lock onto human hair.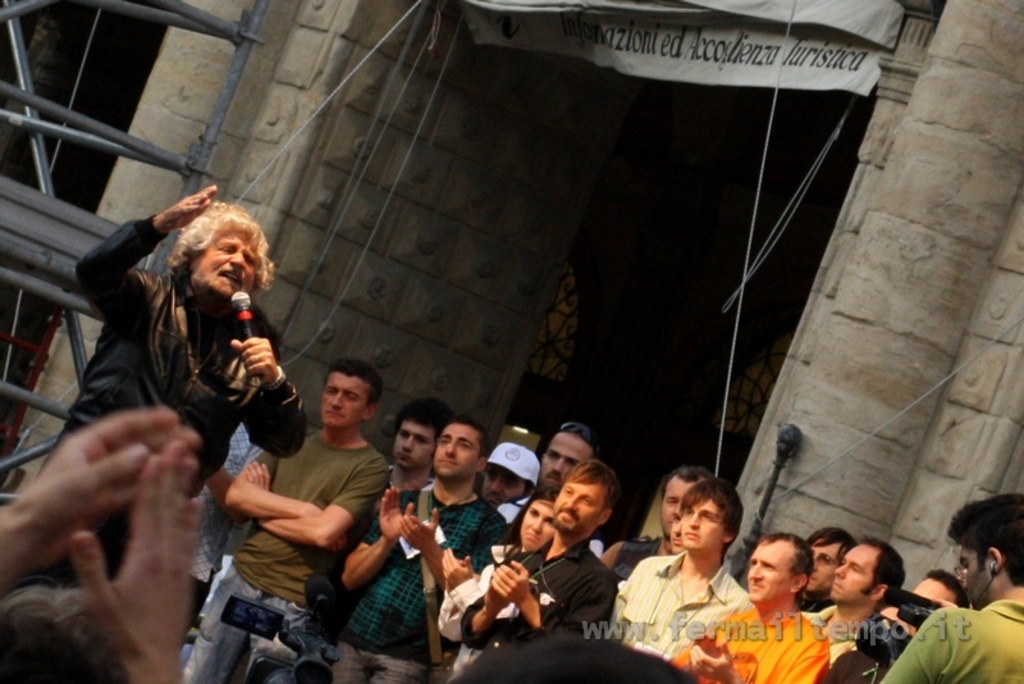
Locked: rect(803, 529, 858, 564).
